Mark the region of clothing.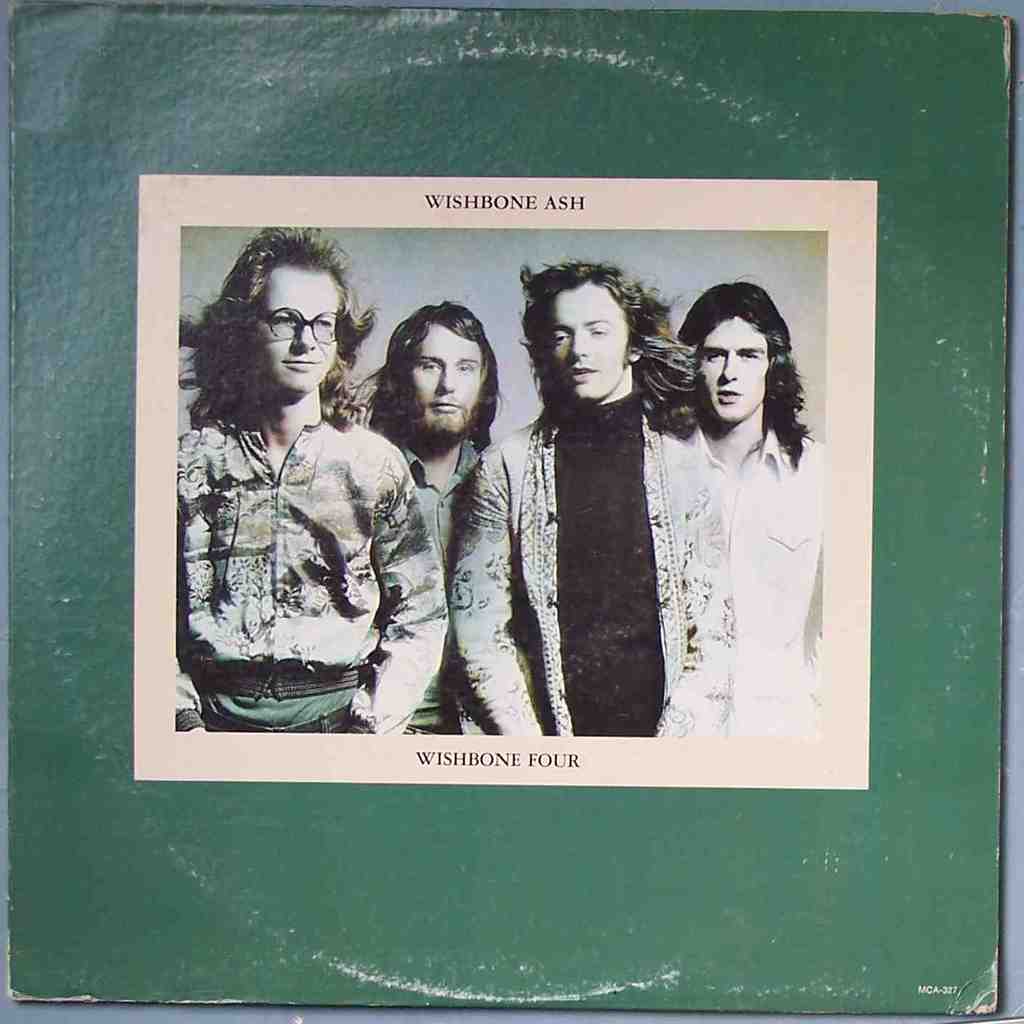
Region: bbox=[656, 417, 821, 742].
